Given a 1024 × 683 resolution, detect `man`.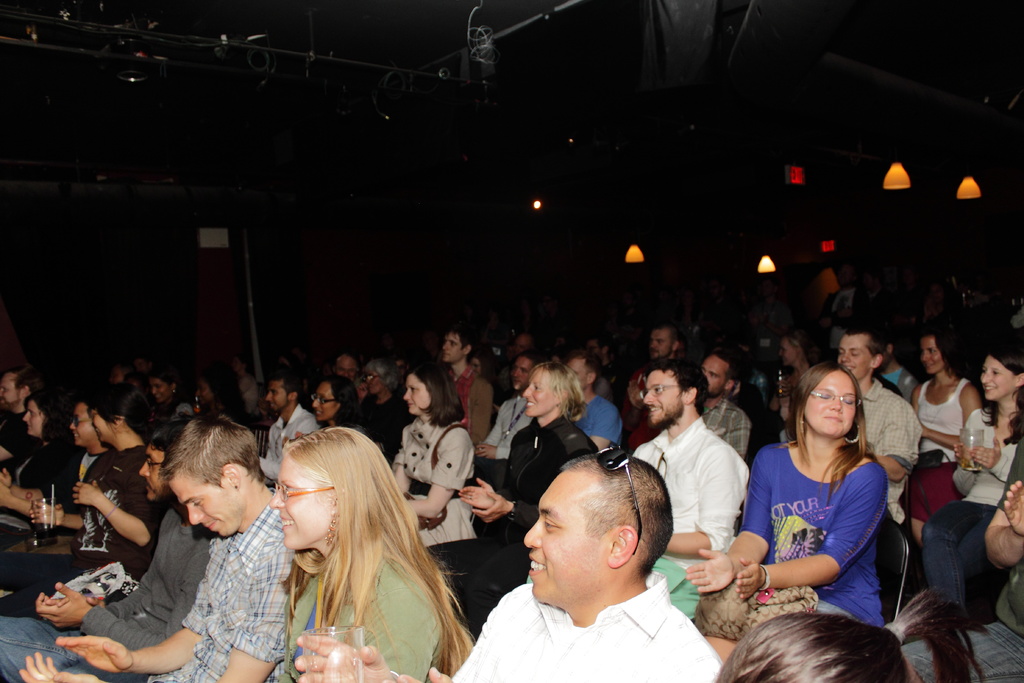
BBox(566, 347, 620, 454).
